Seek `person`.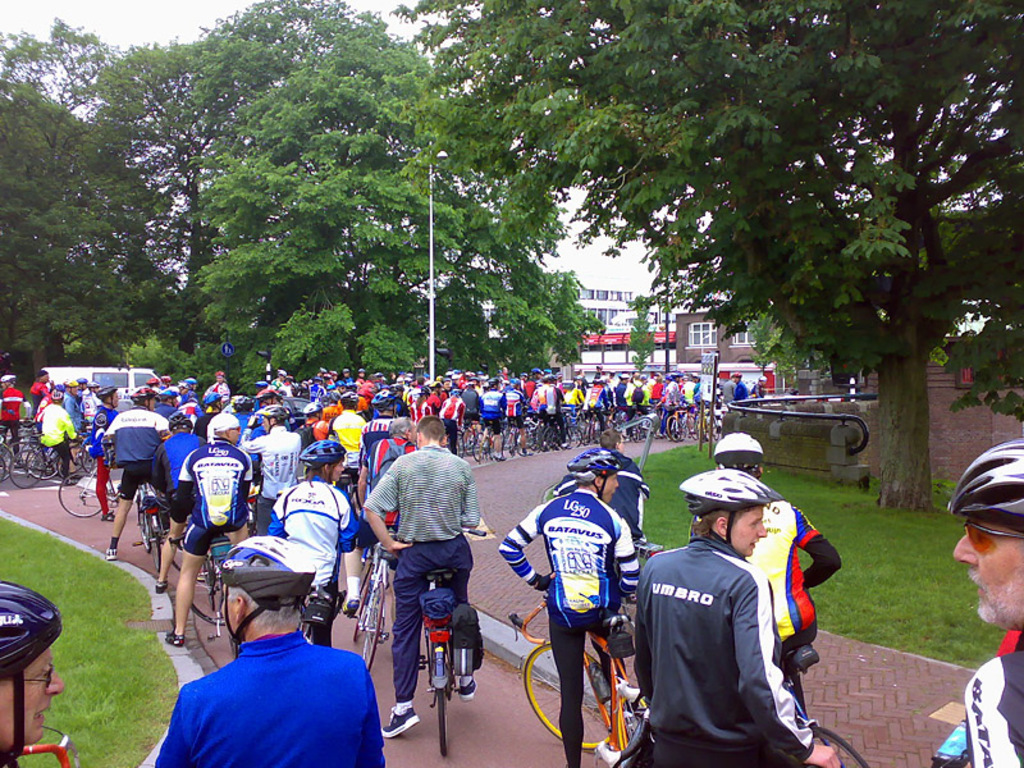
rect(155, 536, 383, 767).
